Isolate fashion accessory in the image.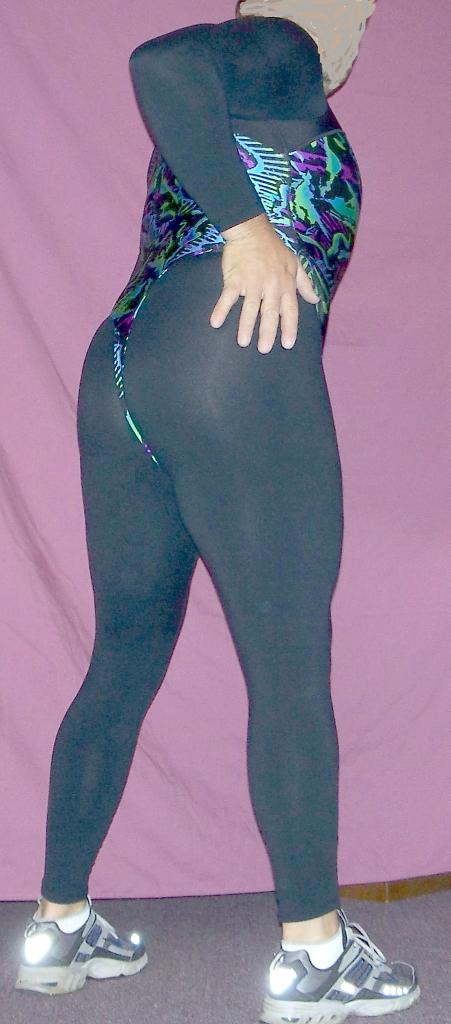
Isolated region: <region>257, 908, 422, 1023</region>.
